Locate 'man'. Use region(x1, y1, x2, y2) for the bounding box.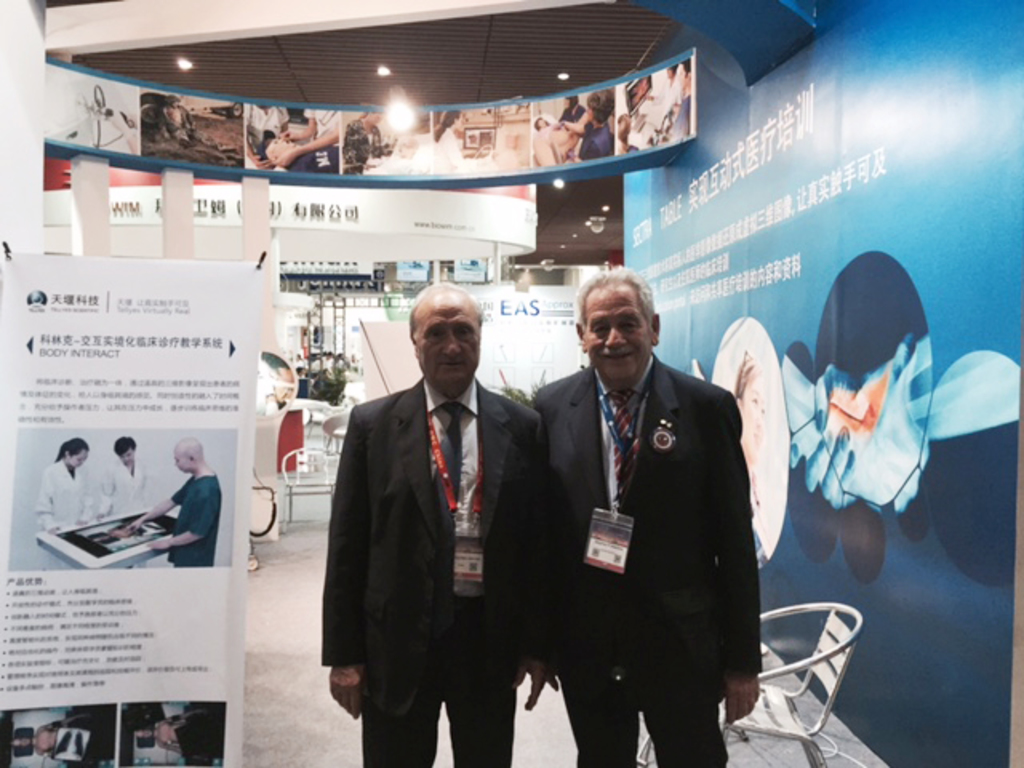
region(318, 278, 554, 766).
